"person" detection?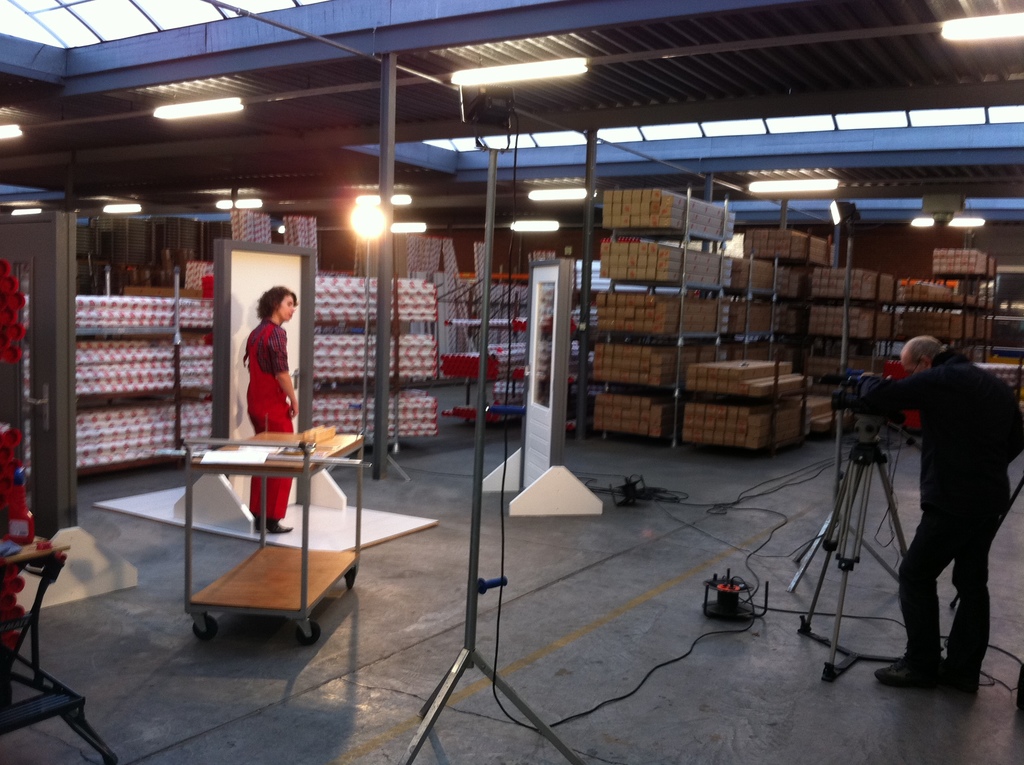
Rect(853, 332, 1023, 692)
